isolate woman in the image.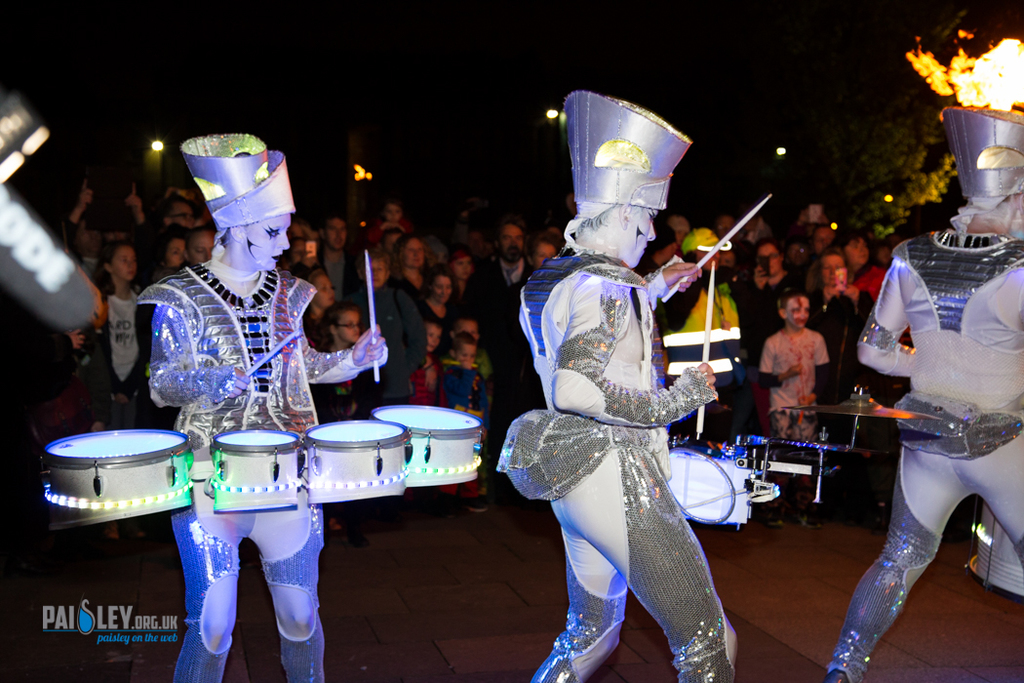
Isolated region: [373, 235, 432, 401].
